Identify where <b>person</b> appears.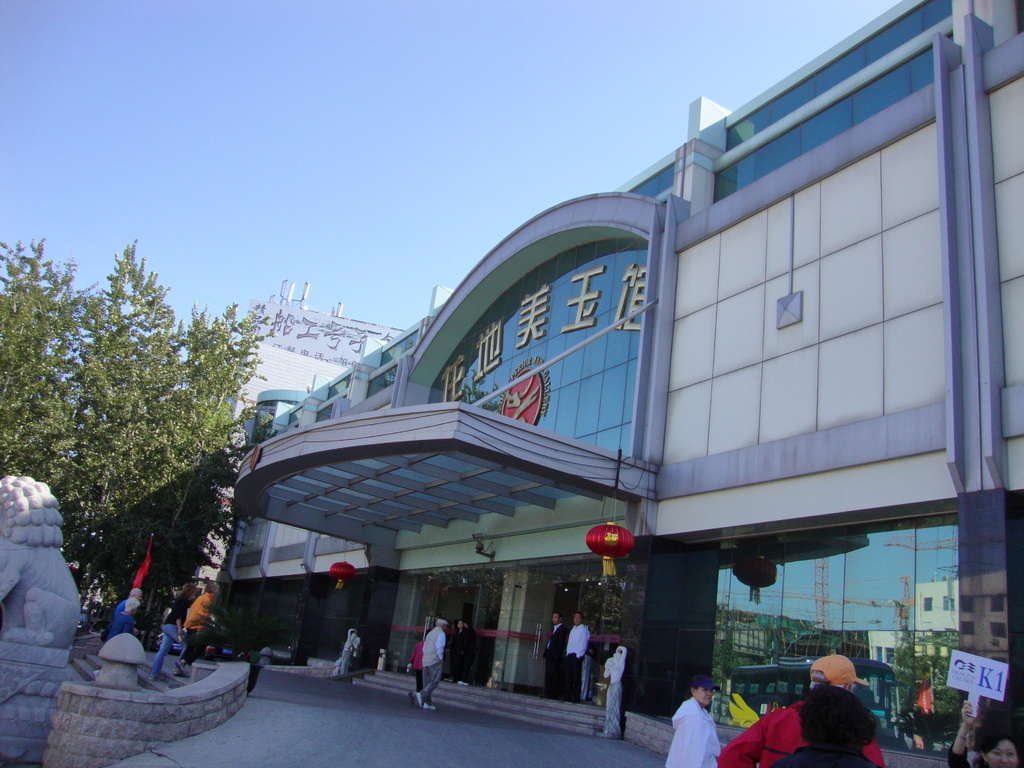
Appears at (x1=566, y1=612, x2=589, y2=701).
